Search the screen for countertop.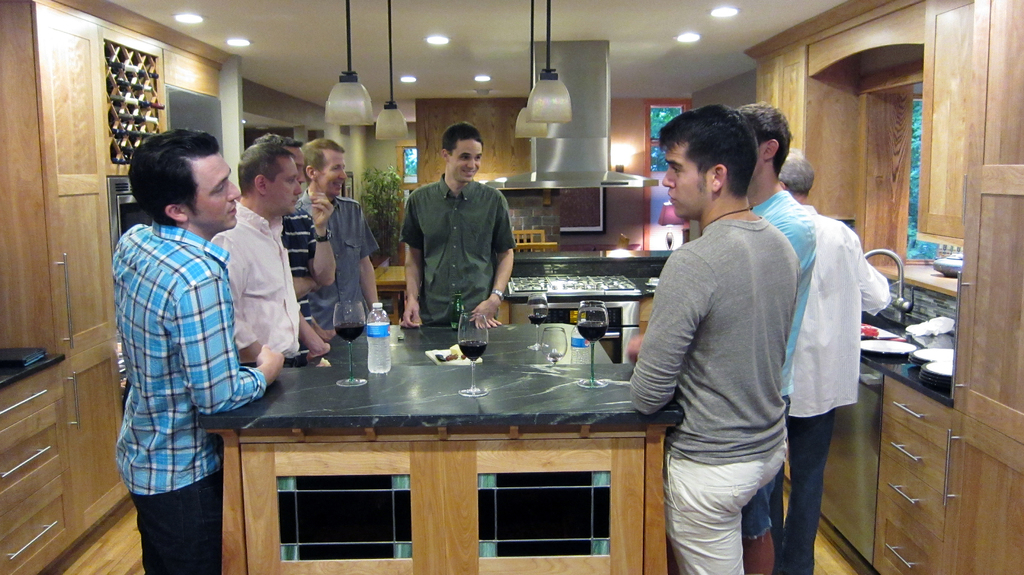
Found at (x1=514, y1=248, x2=674, y2=266).
